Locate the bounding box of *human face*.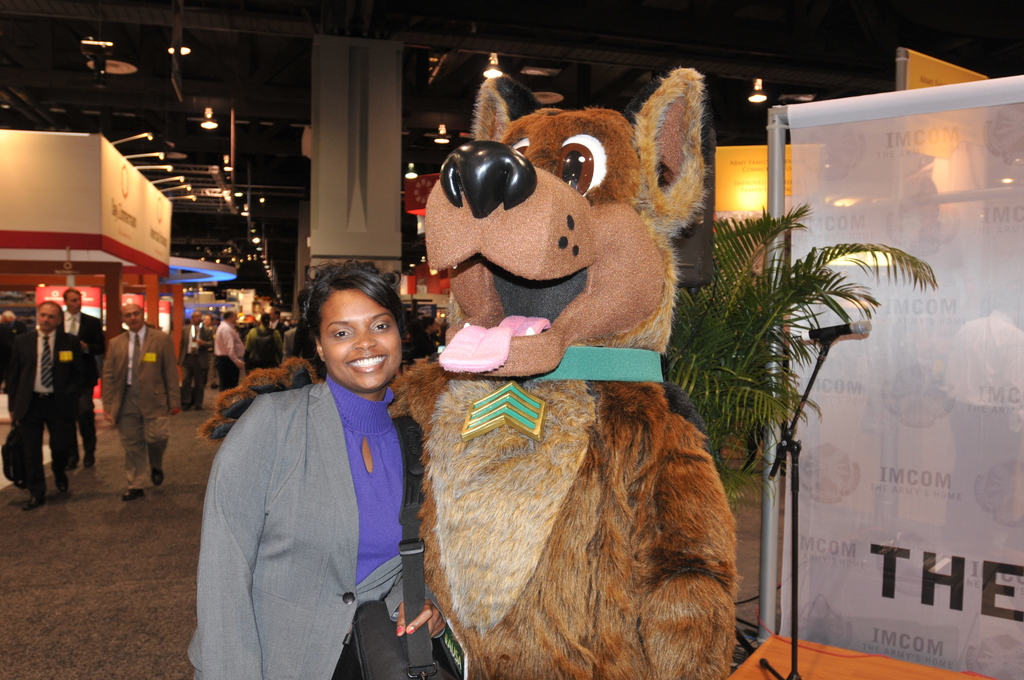
Bounding box: pyautogui.locateOnScreen(30, 296, 58, 329).
